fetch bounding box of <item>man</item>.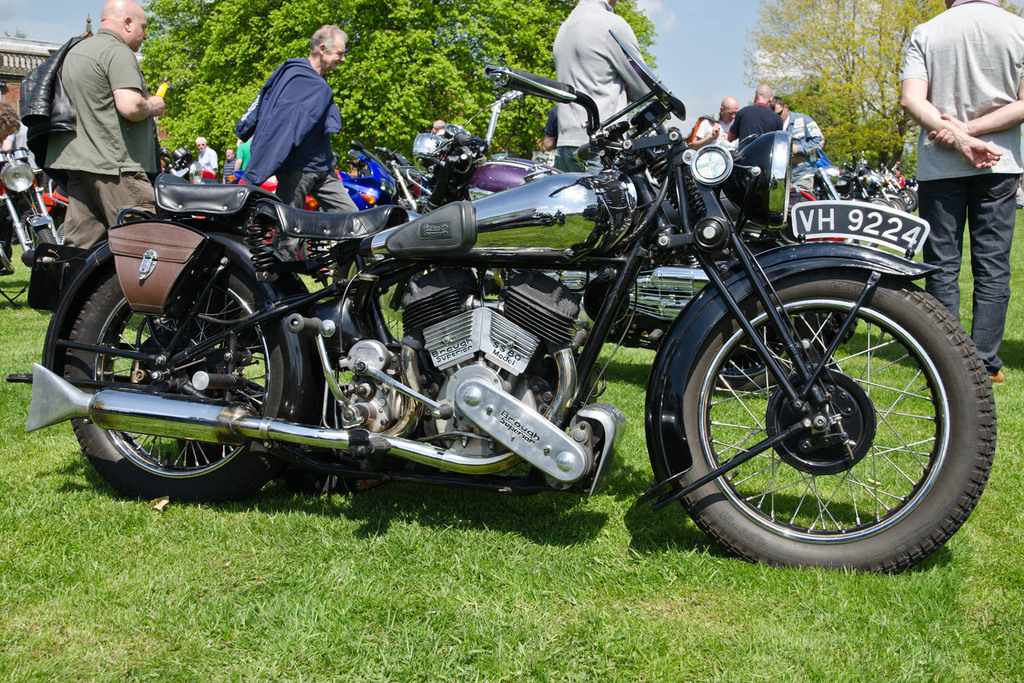
Bbox: pyautogui.locateOnScreen(554, 0, 656, 173).
